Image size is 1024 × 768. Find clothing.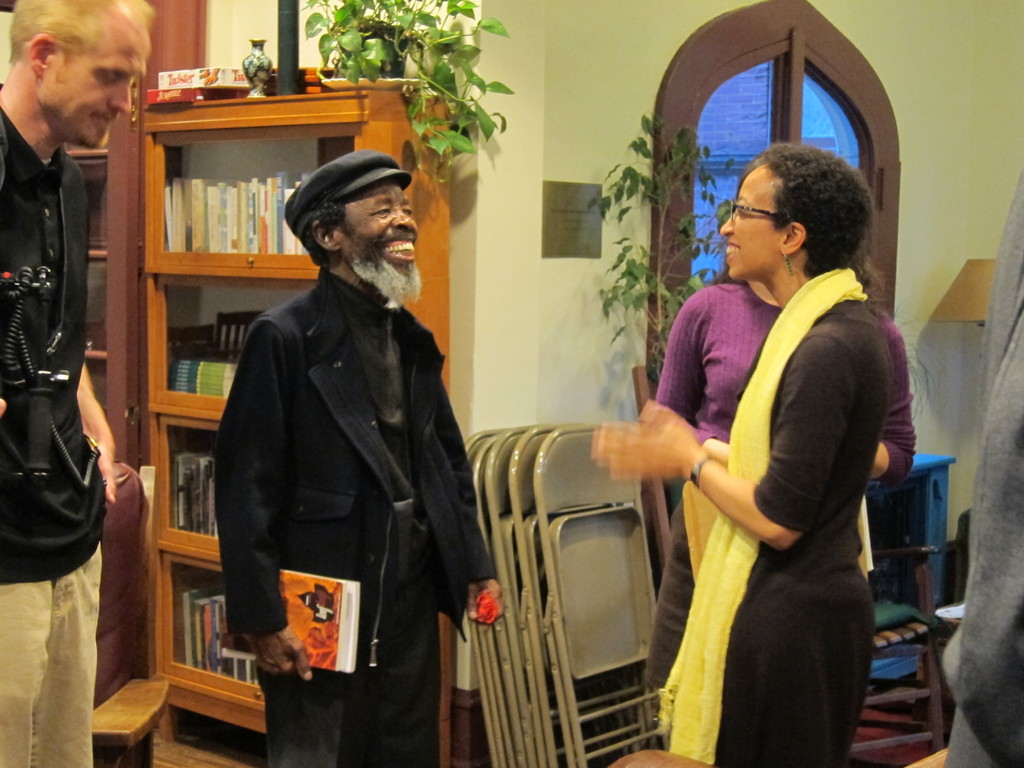
<region>665, 262, 891, 767</region>.
